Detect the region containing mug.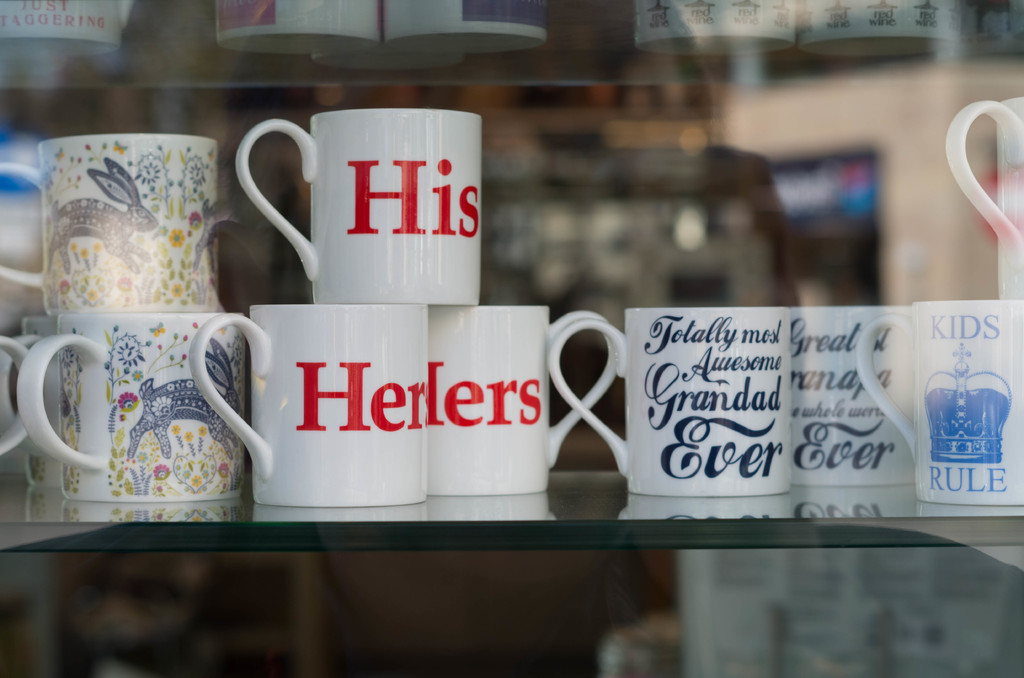
(left=0, top=138, right=218, bottom=312).
